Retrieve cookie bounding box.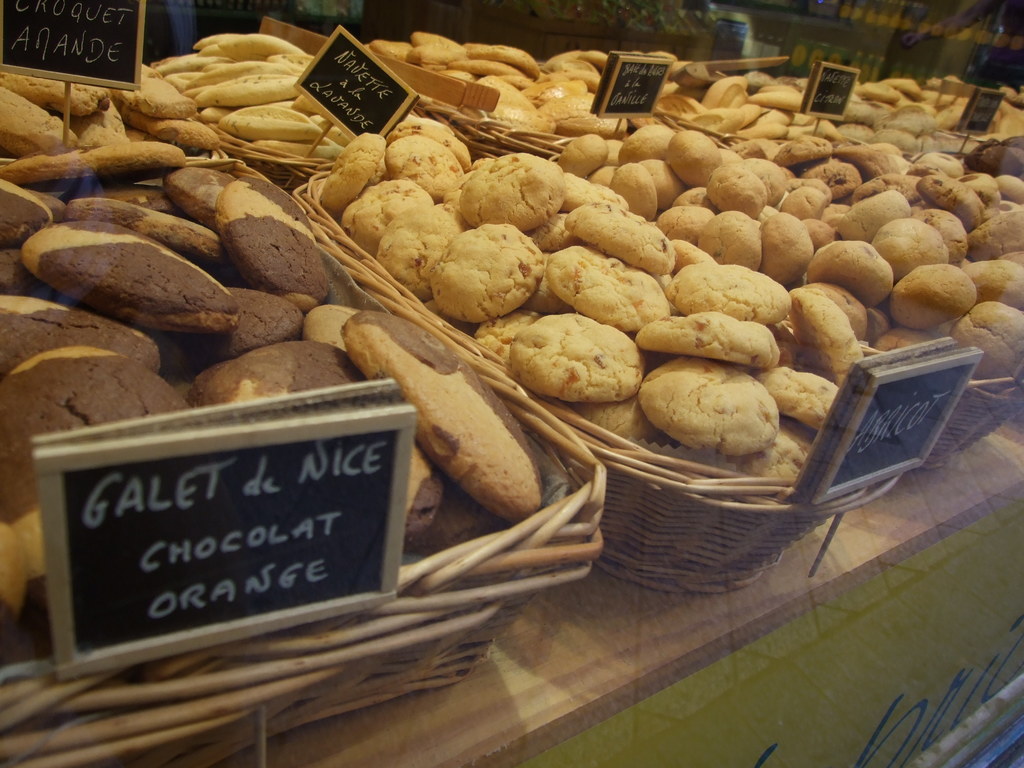
Bounding box: {"x1": 0, "y1": 291, "x2": 159, "y2": 378}.
